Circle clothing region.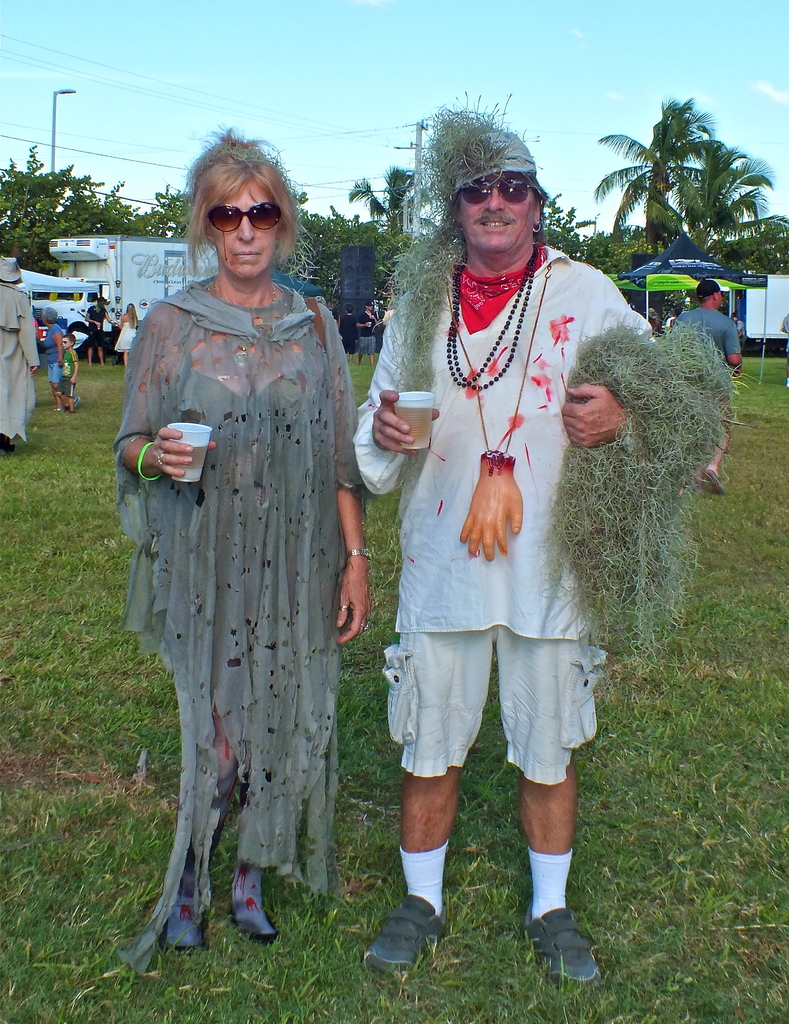
Region: (x1=54, y1=346, x2=75, y2=395).
